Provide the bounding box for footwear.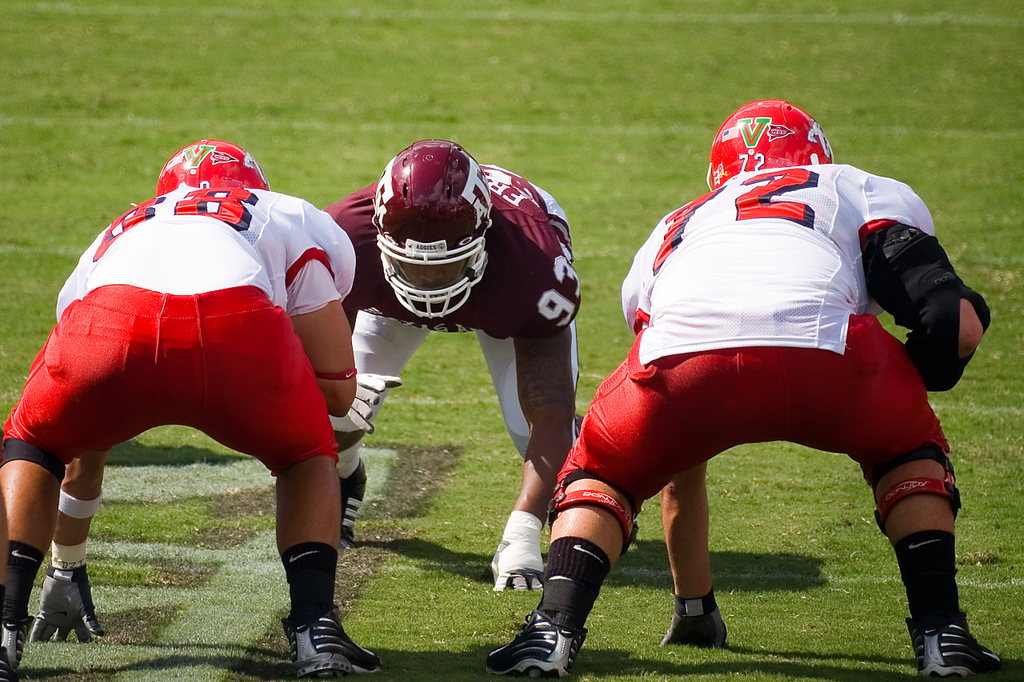
left=333, top=455, right=376, bottom=552.
